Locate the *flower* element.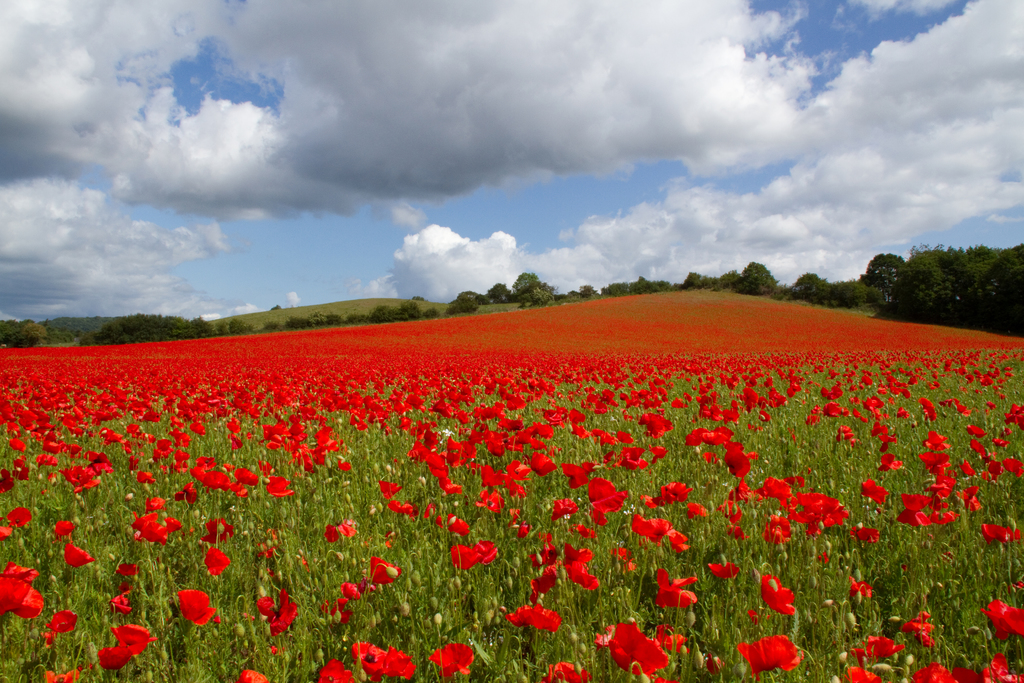
Element bbox: (260, 584, 295, 633).
